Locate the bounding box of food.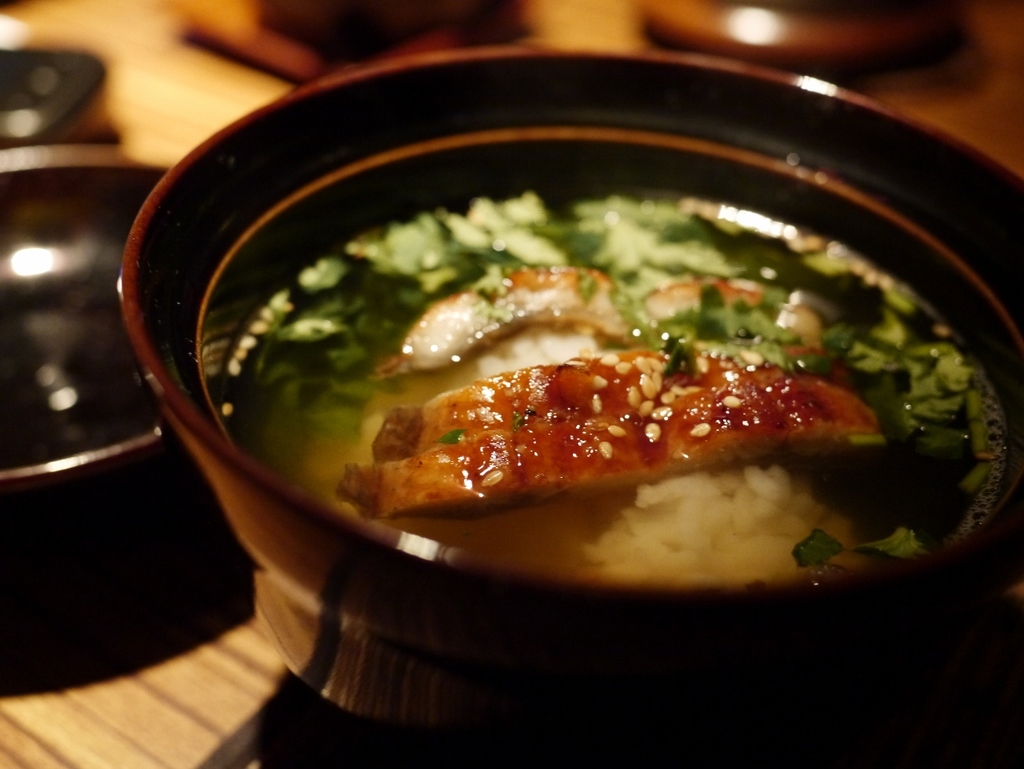
Bounding box: locate(230, 173, 933, 575).
